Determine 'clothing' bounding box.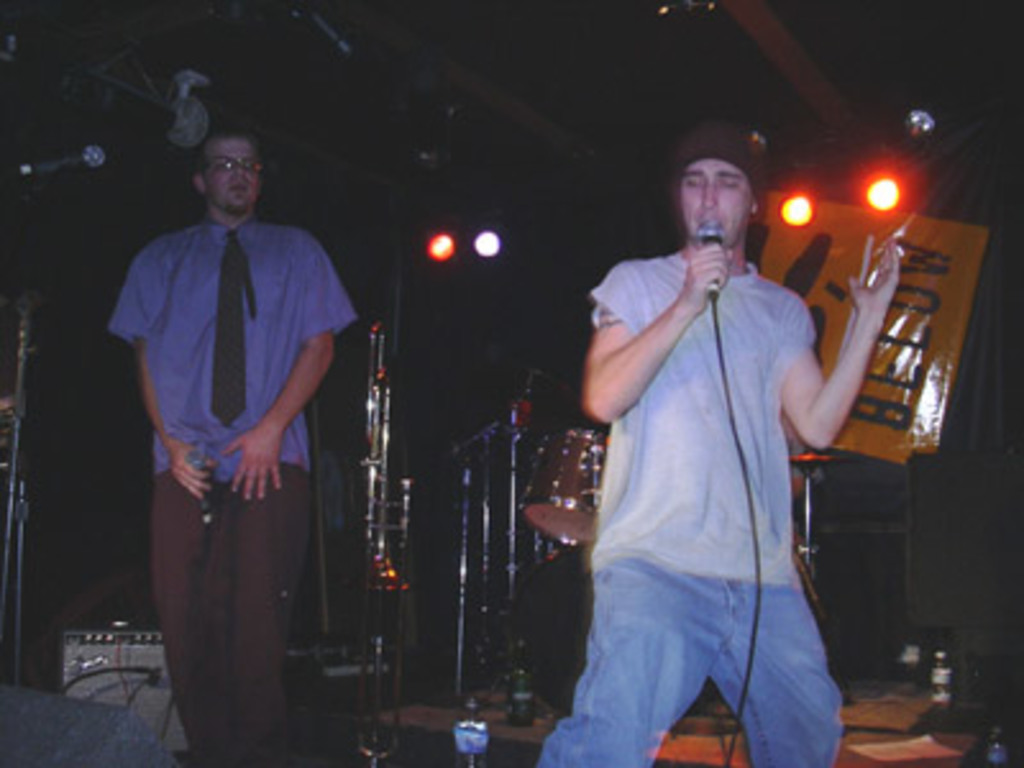
Determined: 102 212 364 765.
